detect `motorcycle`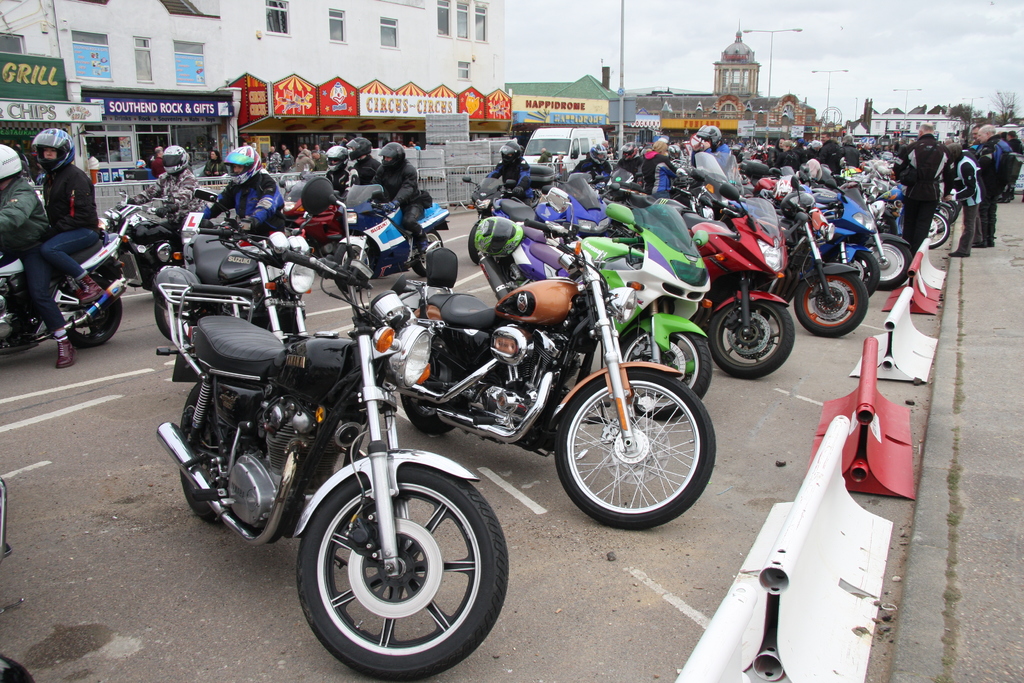
[x1=686, y1=183, x2=795, y2=383]
